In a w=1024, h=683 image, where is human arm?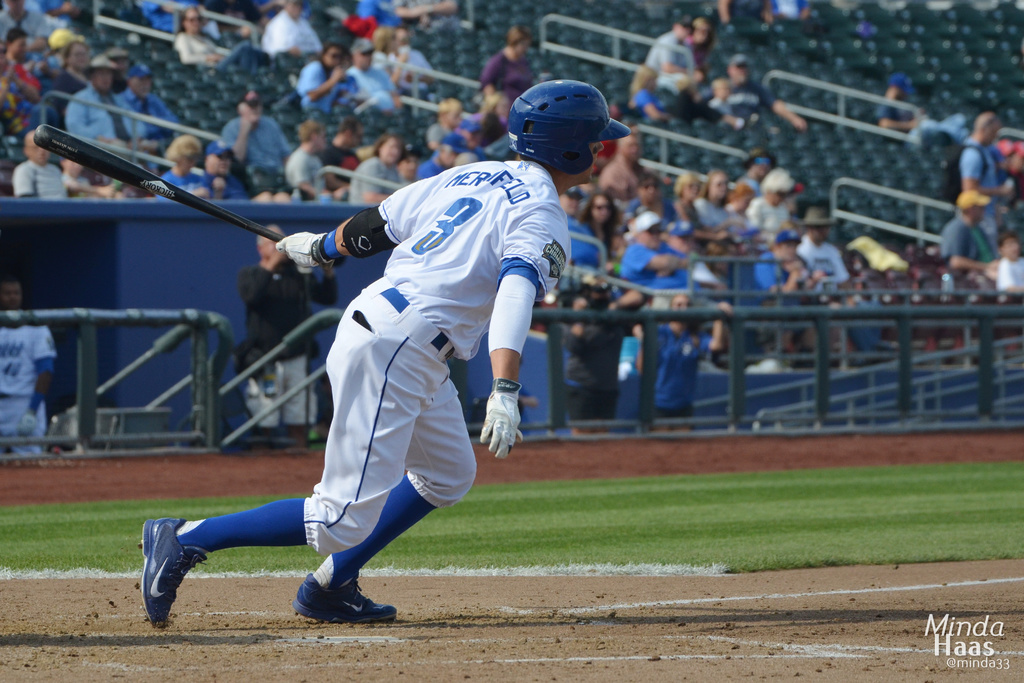
(481,202,572,460).
